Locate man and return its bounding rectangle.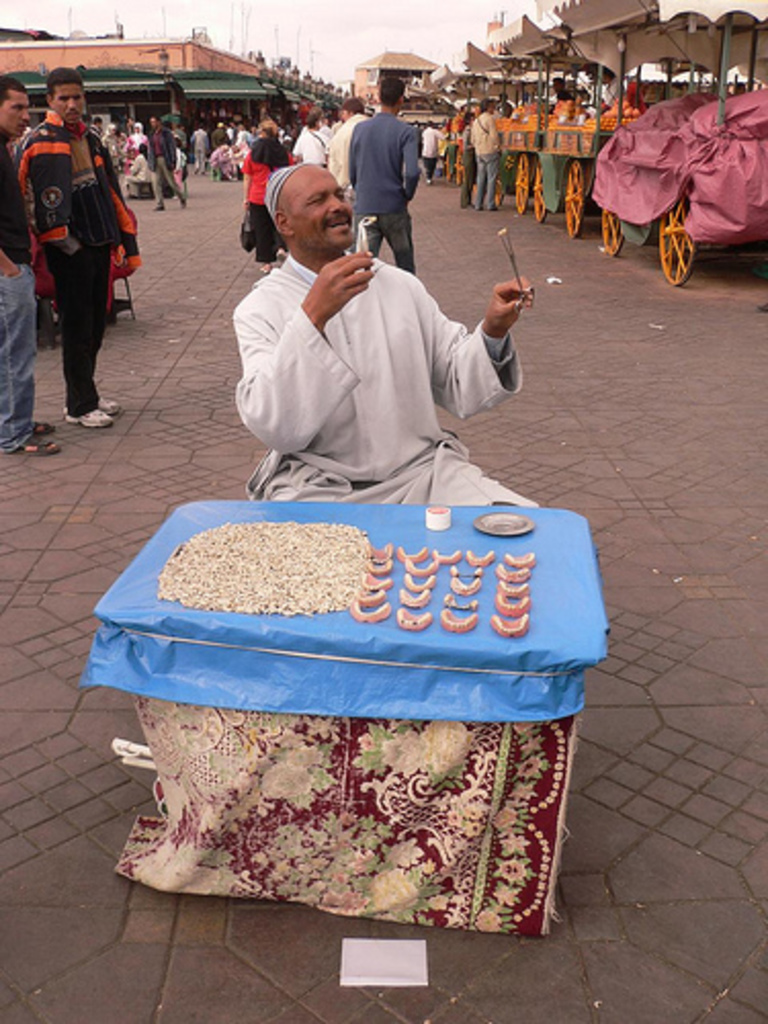
[left=211, top=113, right=231, bottom=147].
